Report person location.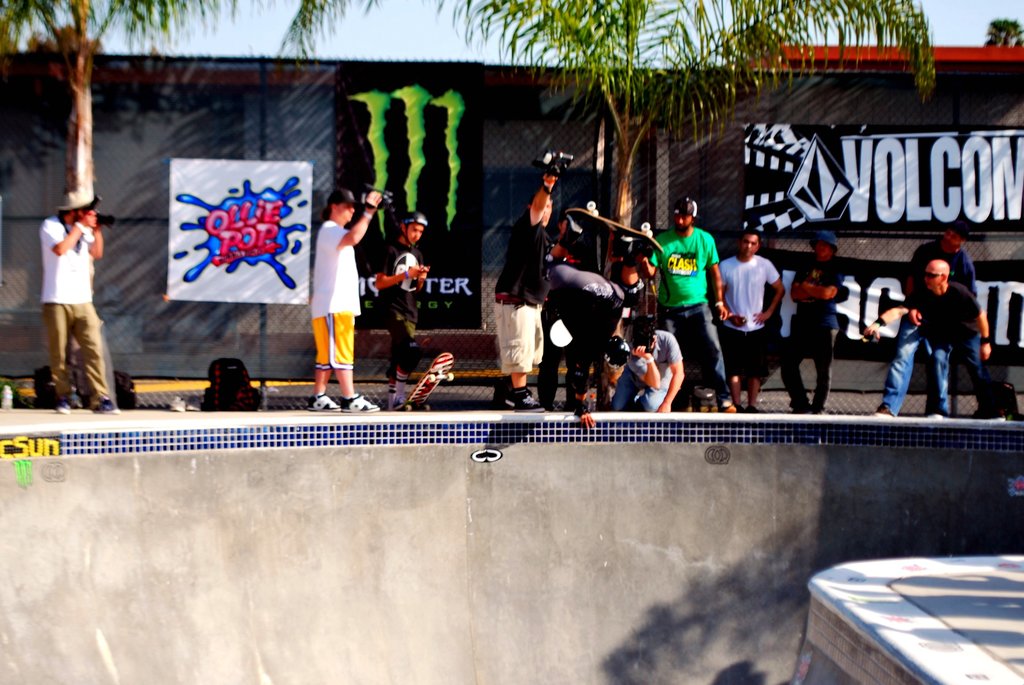
Report: <box>374,207,429,402</box>.
